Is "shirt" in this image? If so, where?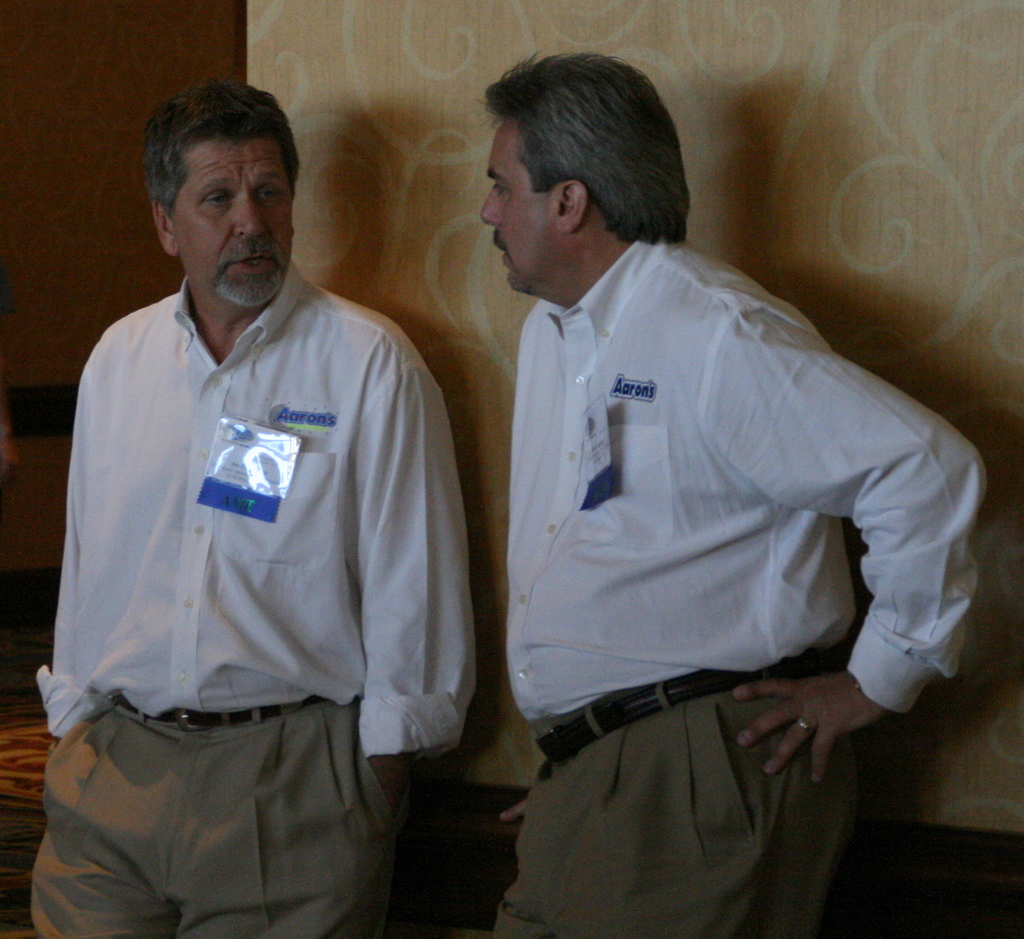
Yes, at region(503, 243, 986, 716).
